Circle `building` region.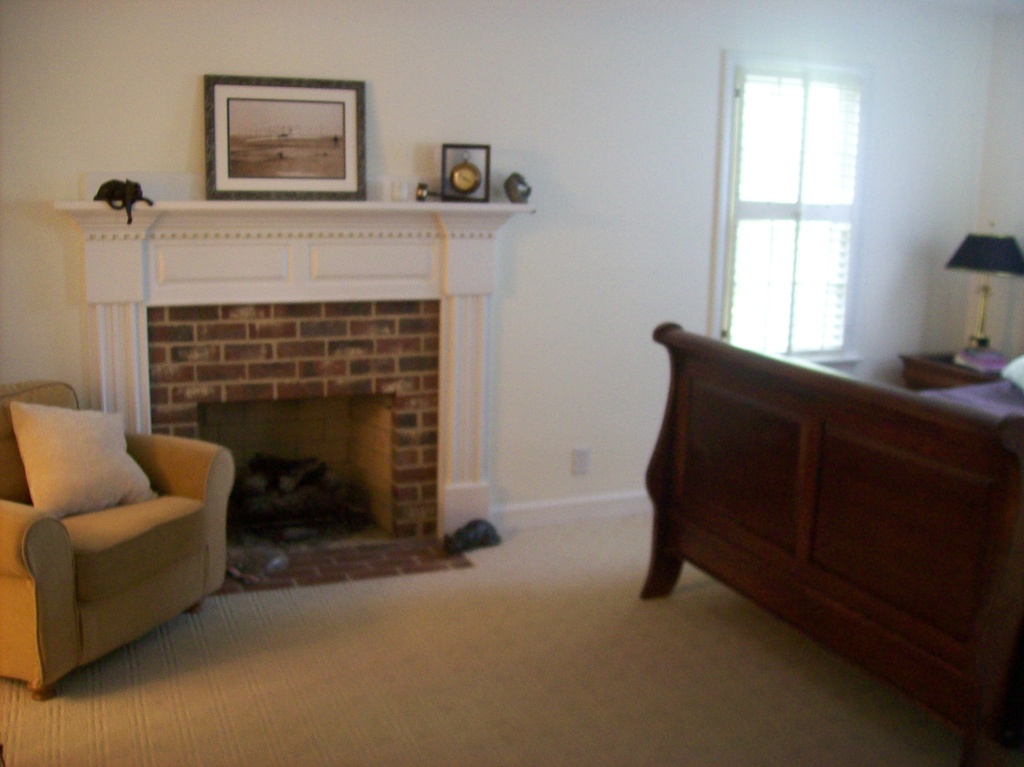
Region: [left=0, top=0, right=1023, bottom=766].
